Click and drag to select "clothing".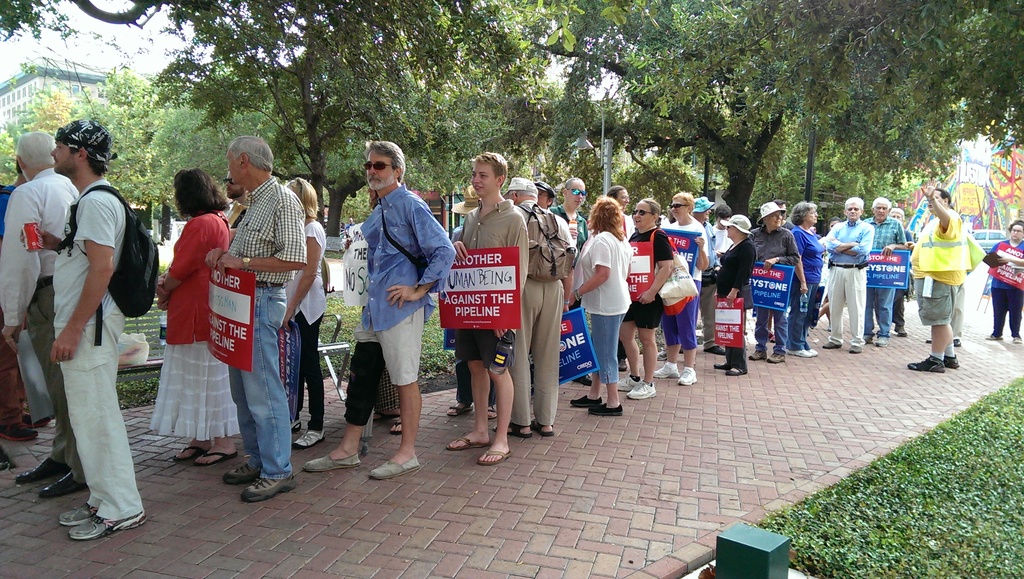
Selection: l=792, t=229, r=824, b=352.
